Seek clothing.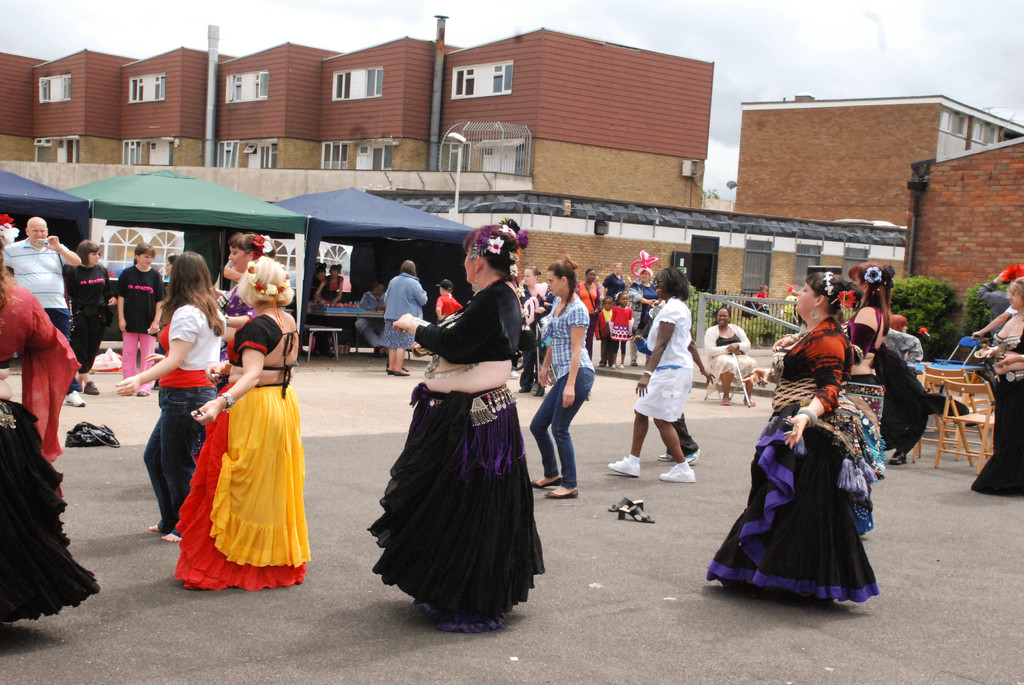
region(979, 331, 1023, 499).
